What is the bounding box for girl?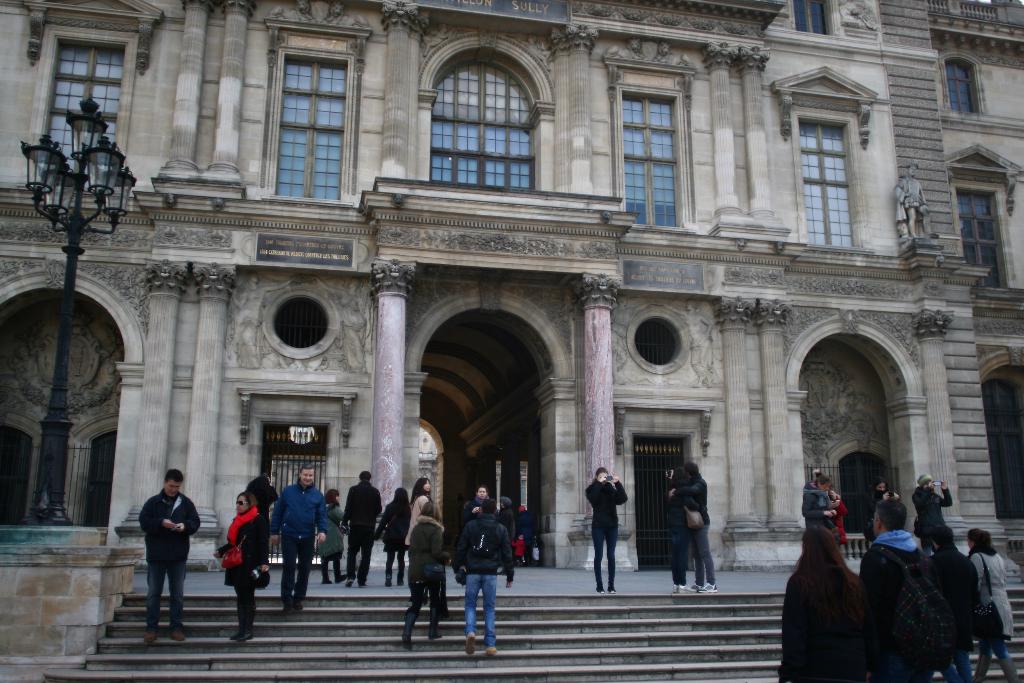
rect(370, 486, 412, 587).
